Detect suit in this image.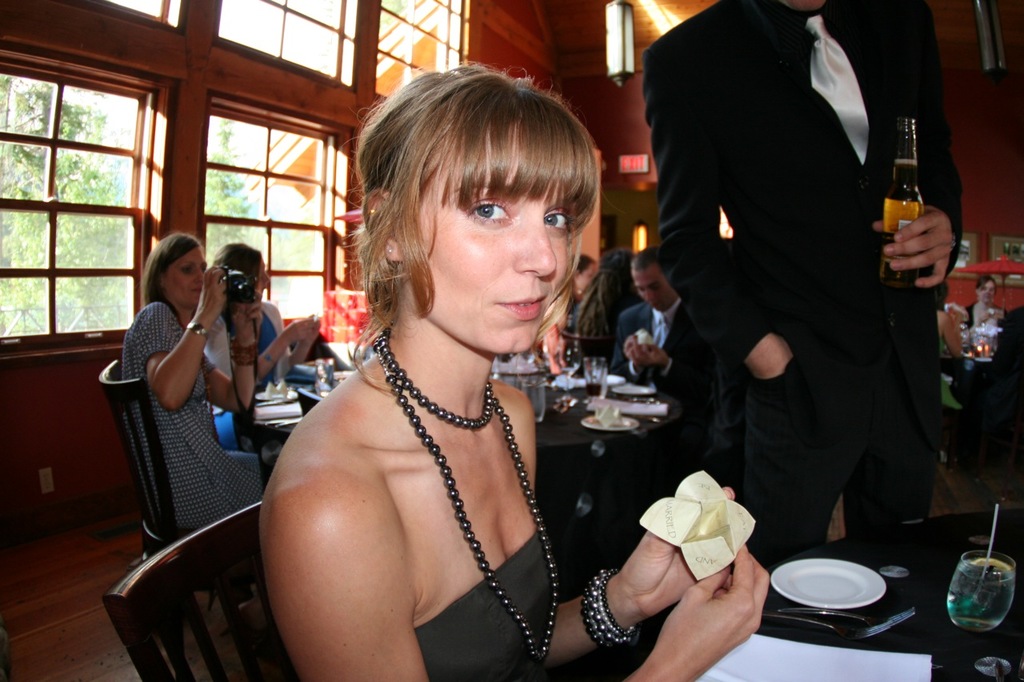
Detection: bbox=[610, 303, 702, 428].
